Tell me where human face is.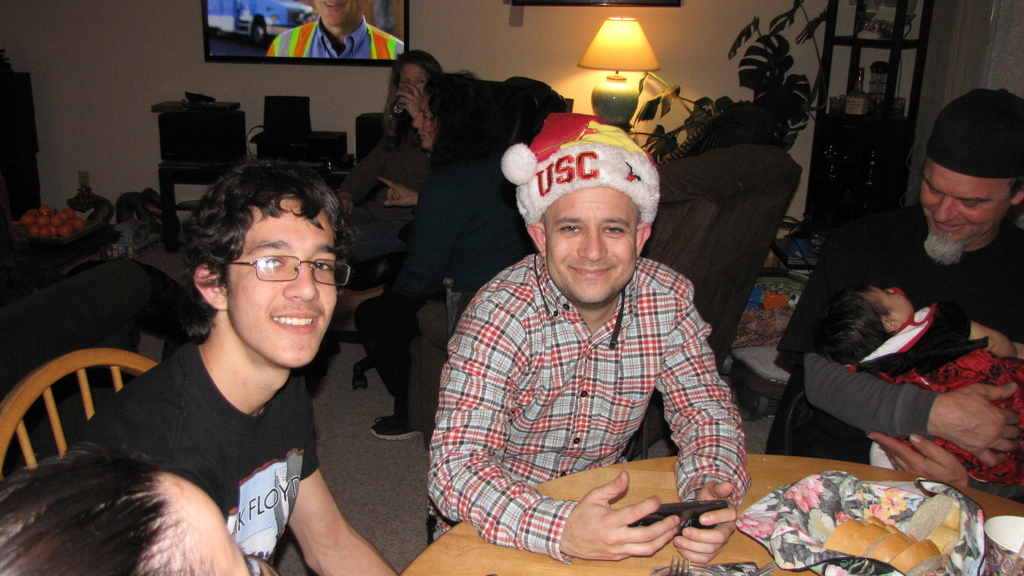
human face is at bbox=(401, 63, 426, 93).
